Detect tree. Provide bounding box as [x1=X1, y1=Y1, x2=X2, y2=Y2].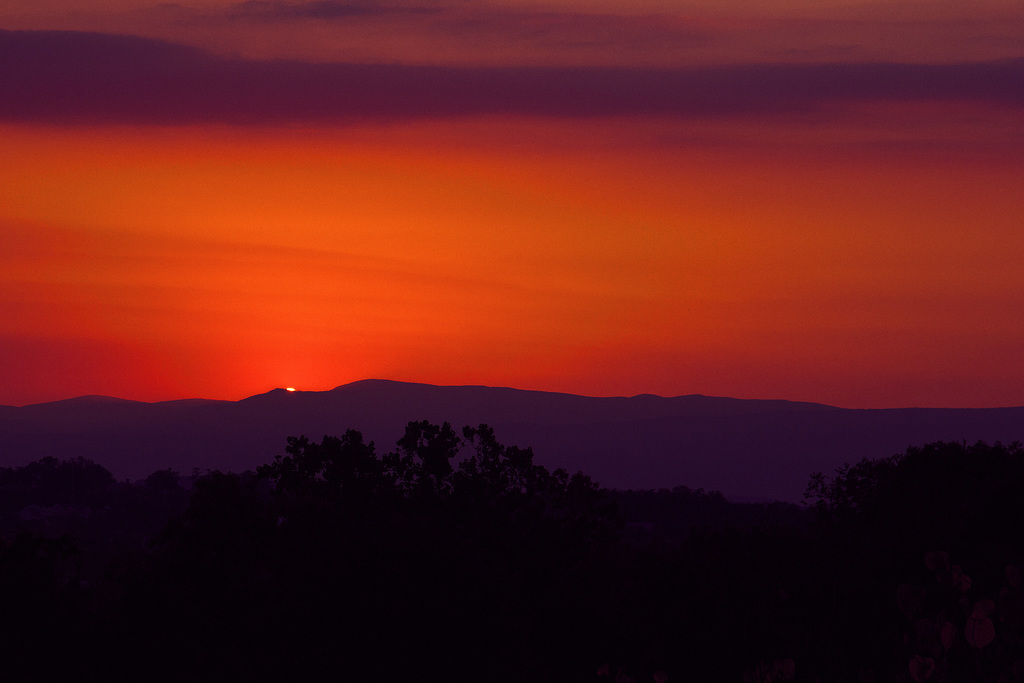
[x1=249, y1=444, x2=396, y2=502].
